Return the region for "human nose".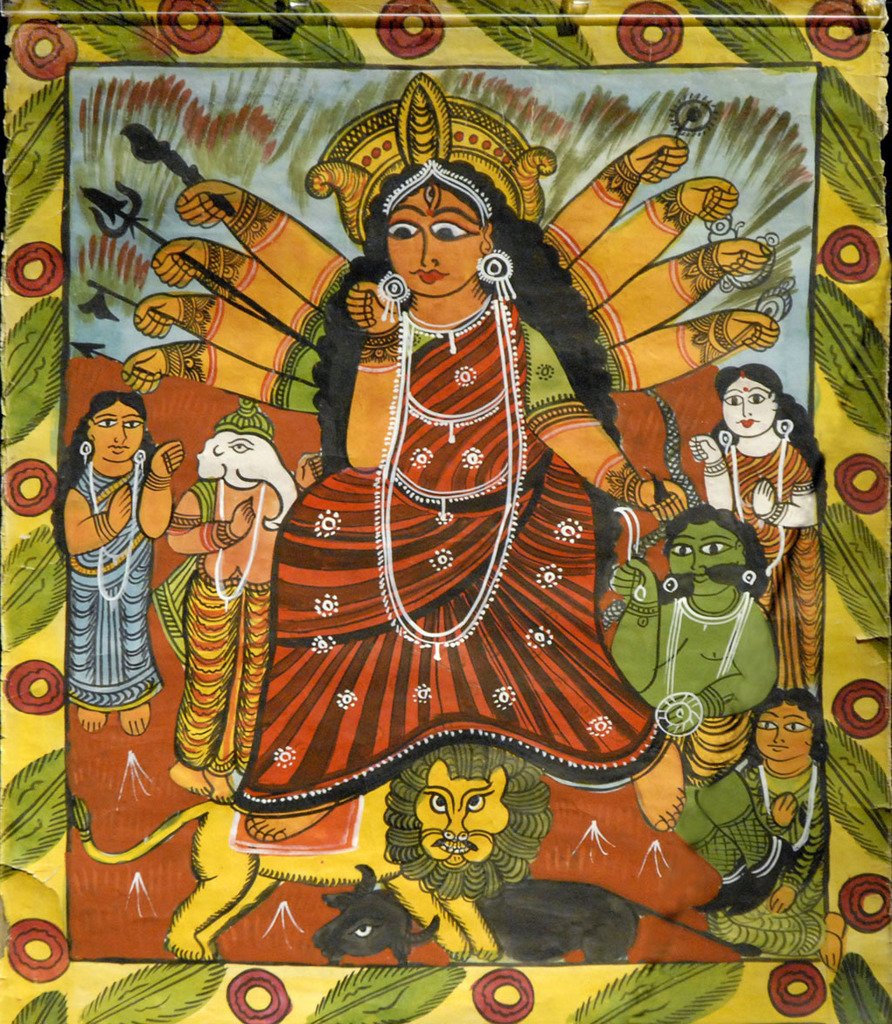
<bbox>113, 424, 129, 441</bbox>.
